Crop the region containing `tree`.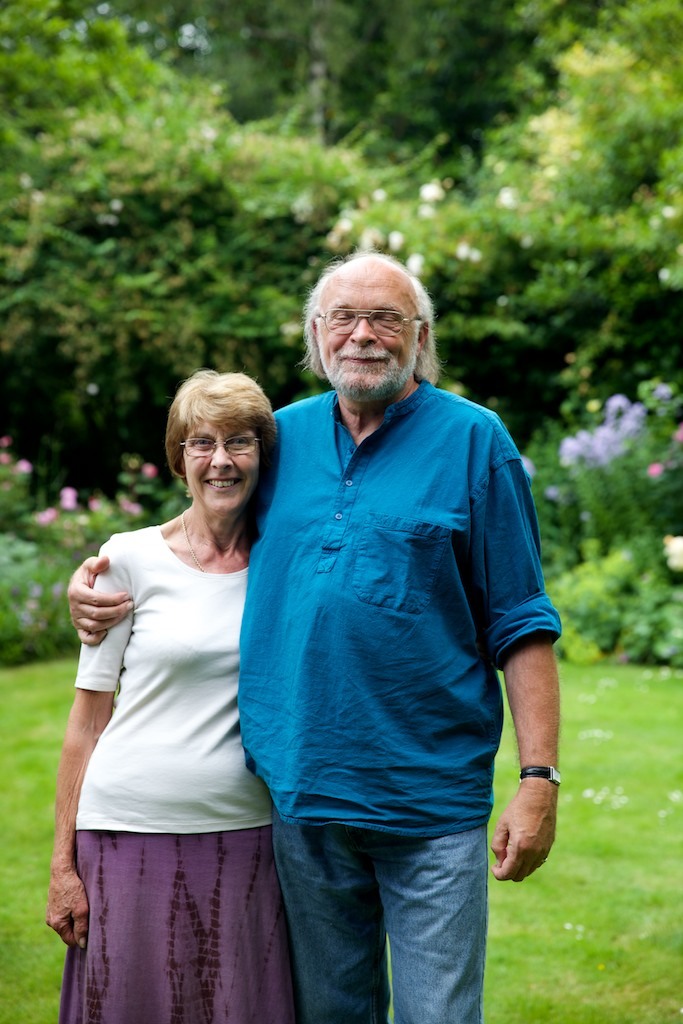
Crop region: box=[0, 0, 682, 420].
